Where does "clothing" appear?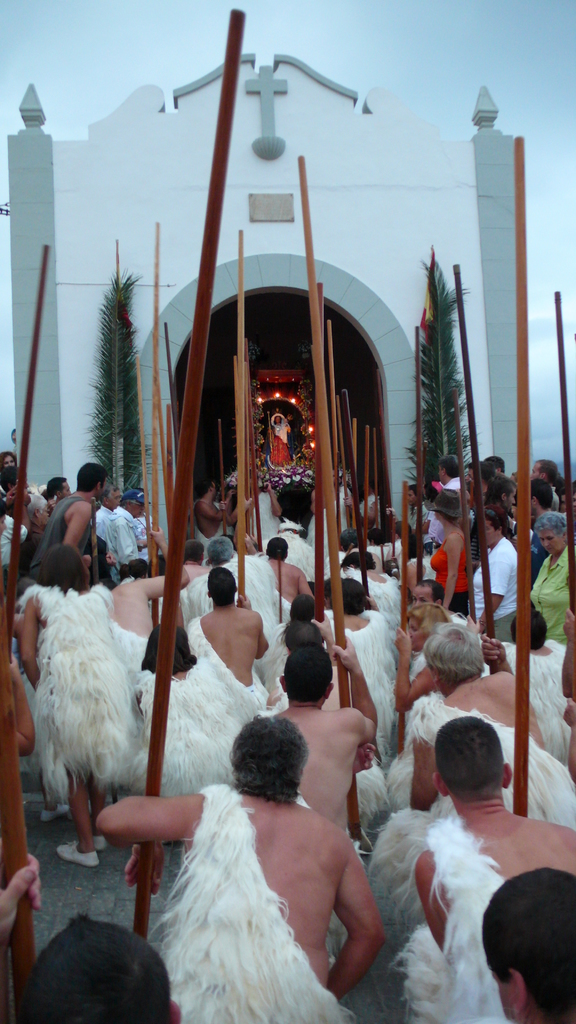
Appears at x1=247, y1=493, x2=280, y2=545.
